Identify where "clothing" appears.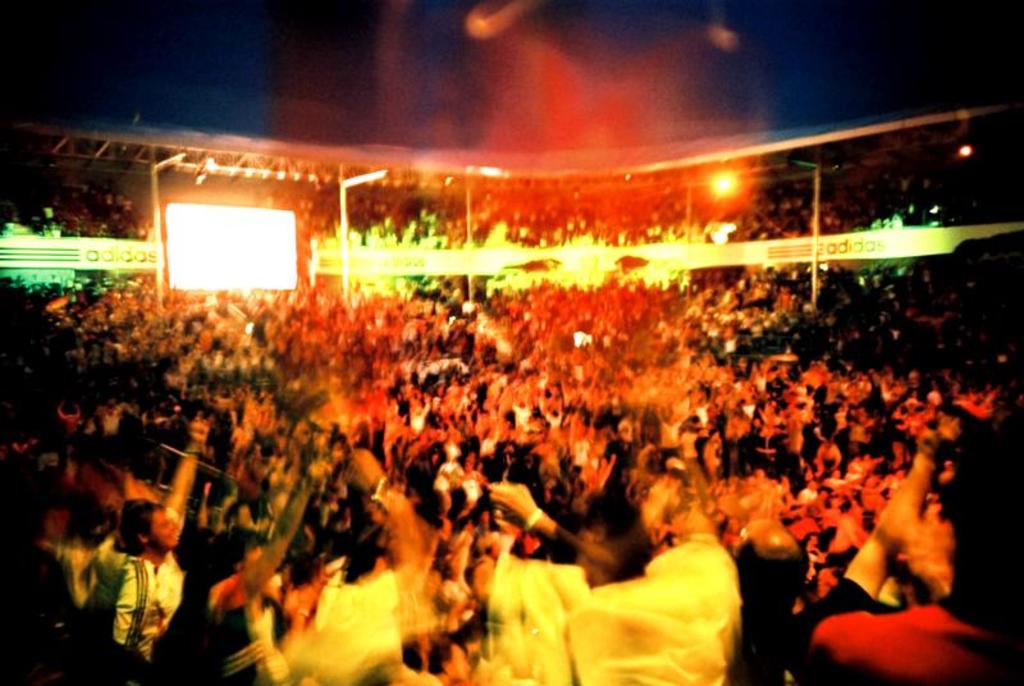
Appears at [812,604,1023,685].
